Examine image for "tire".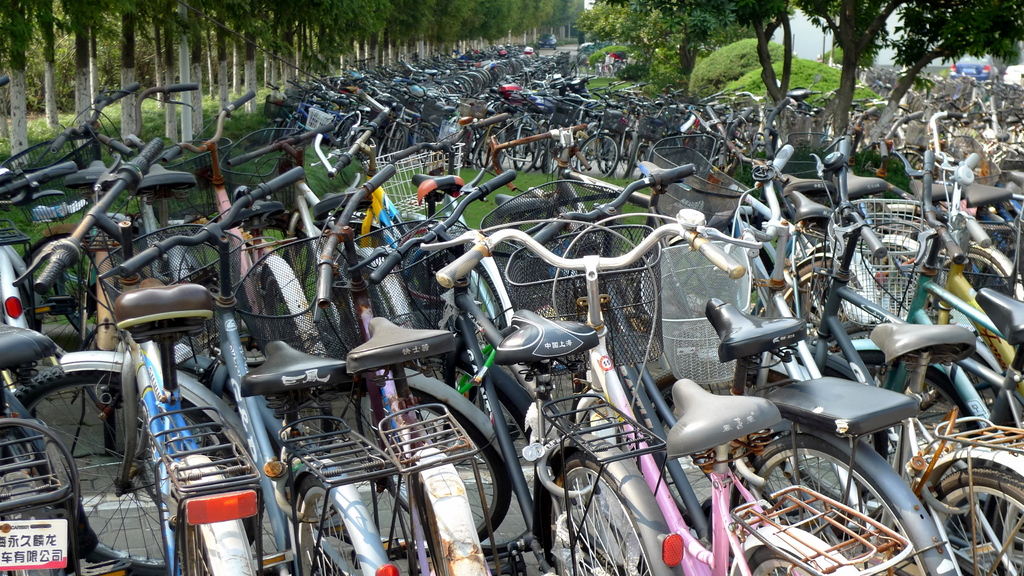
Examination result: [941,247,1018,392].
